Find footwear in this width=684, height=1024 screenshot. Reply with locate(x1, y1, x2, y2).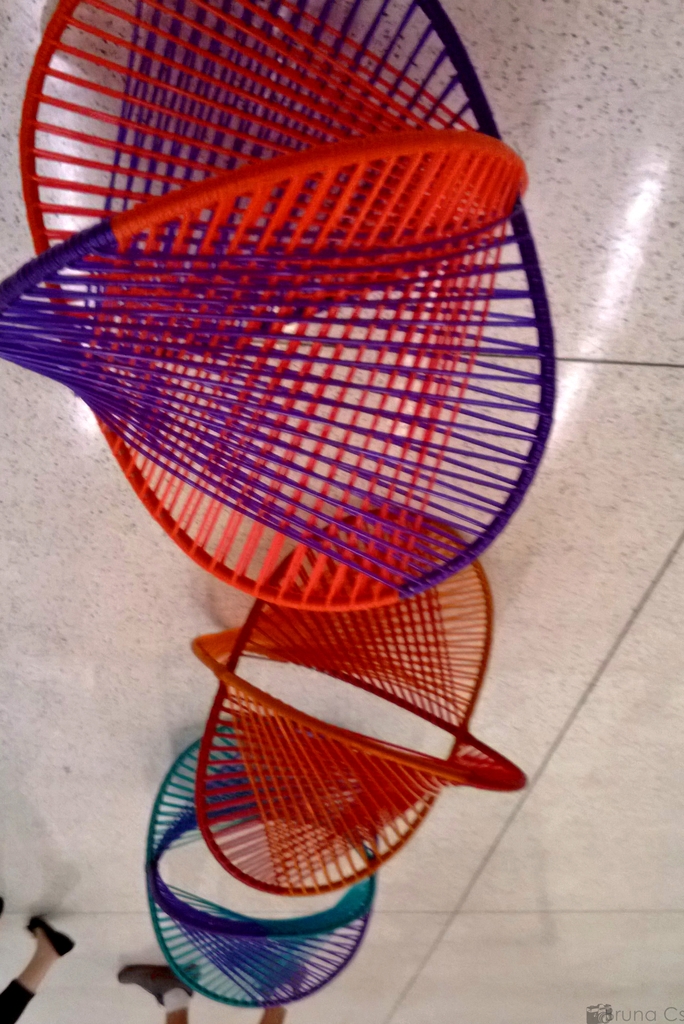
locate(123, 960, 204, 1004).
